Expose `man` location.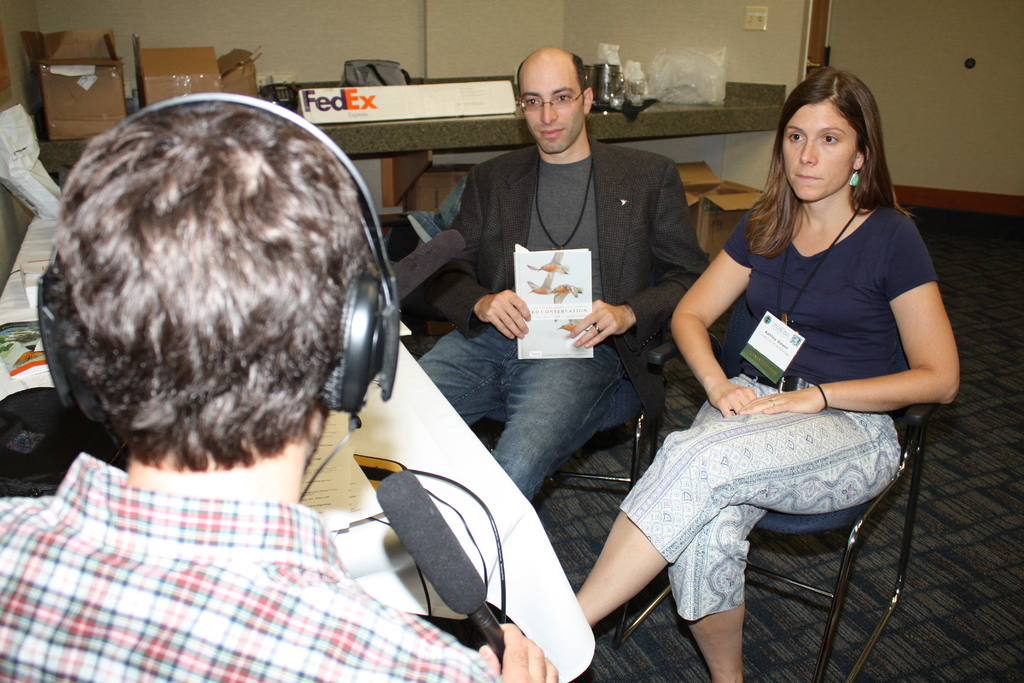
Exposed at BBox(422, 55, 698, 519).
